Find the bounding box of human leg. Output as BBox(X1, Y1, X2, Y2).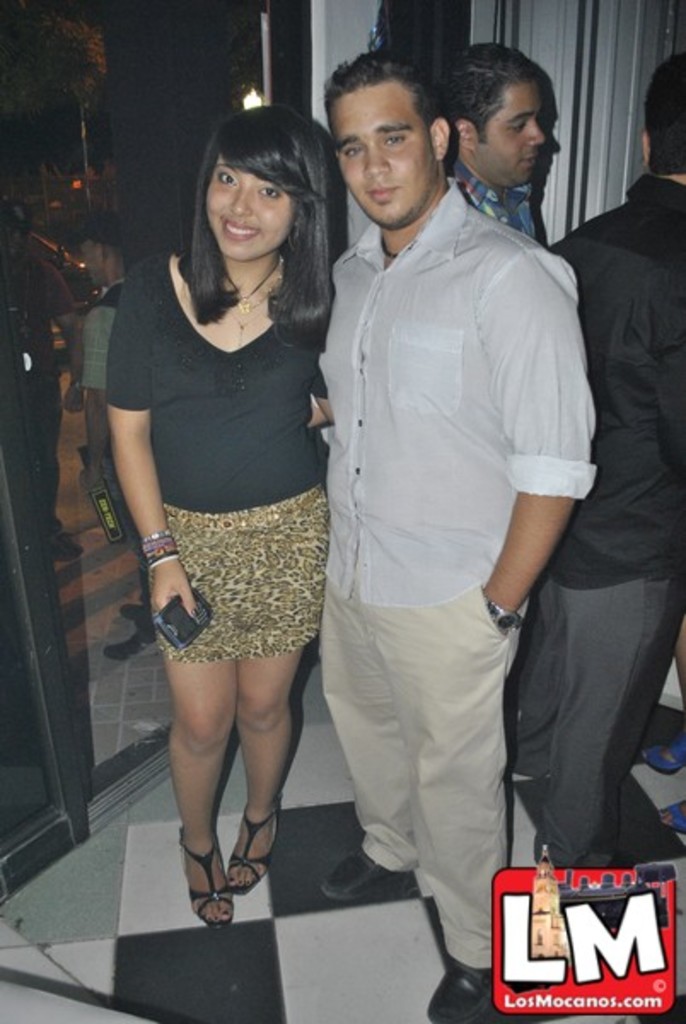
BBox(362, 599, 519, 1010).
